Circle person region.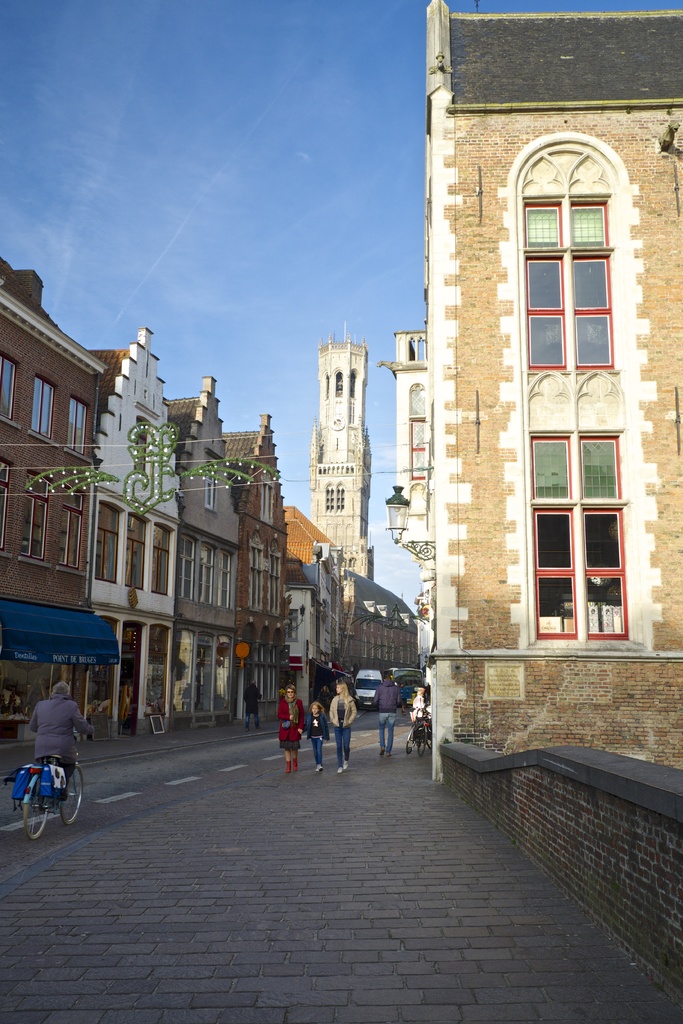
Region: [x1=407, y1=685, x2=439, y2=741].
